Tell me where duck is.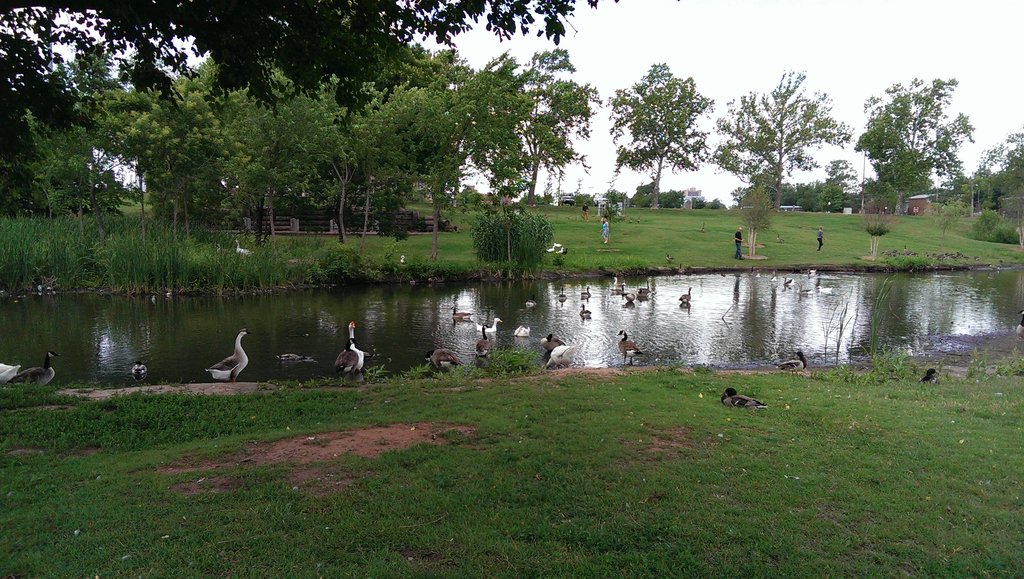
duck is at <box>470,320,496,357</box>.
